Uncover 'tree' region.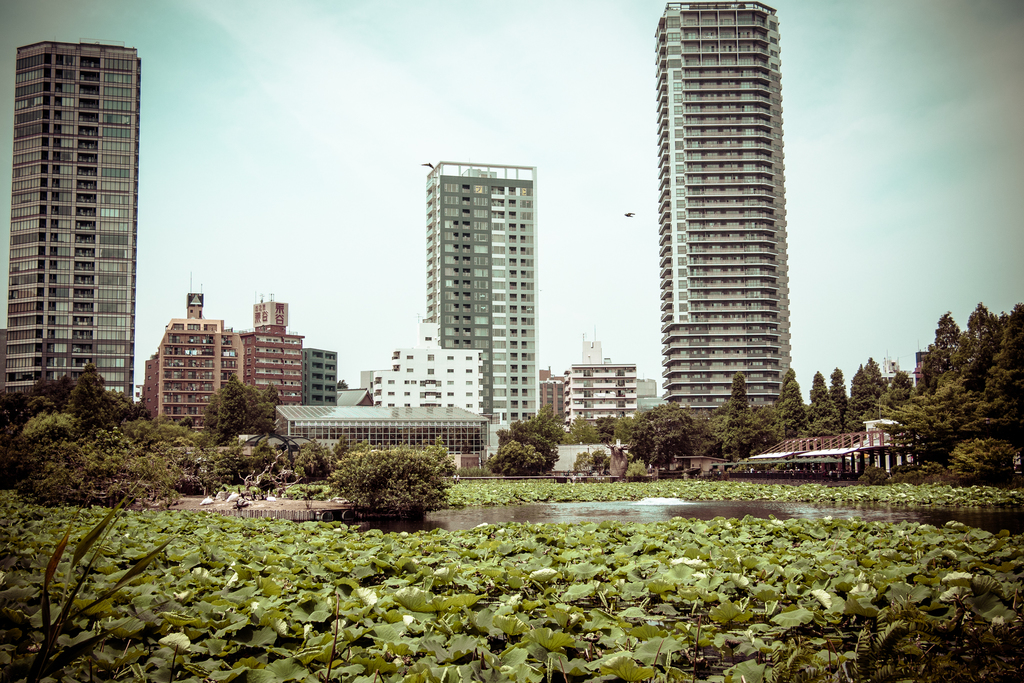
Uncovered: (579, 411, 626, 462).
